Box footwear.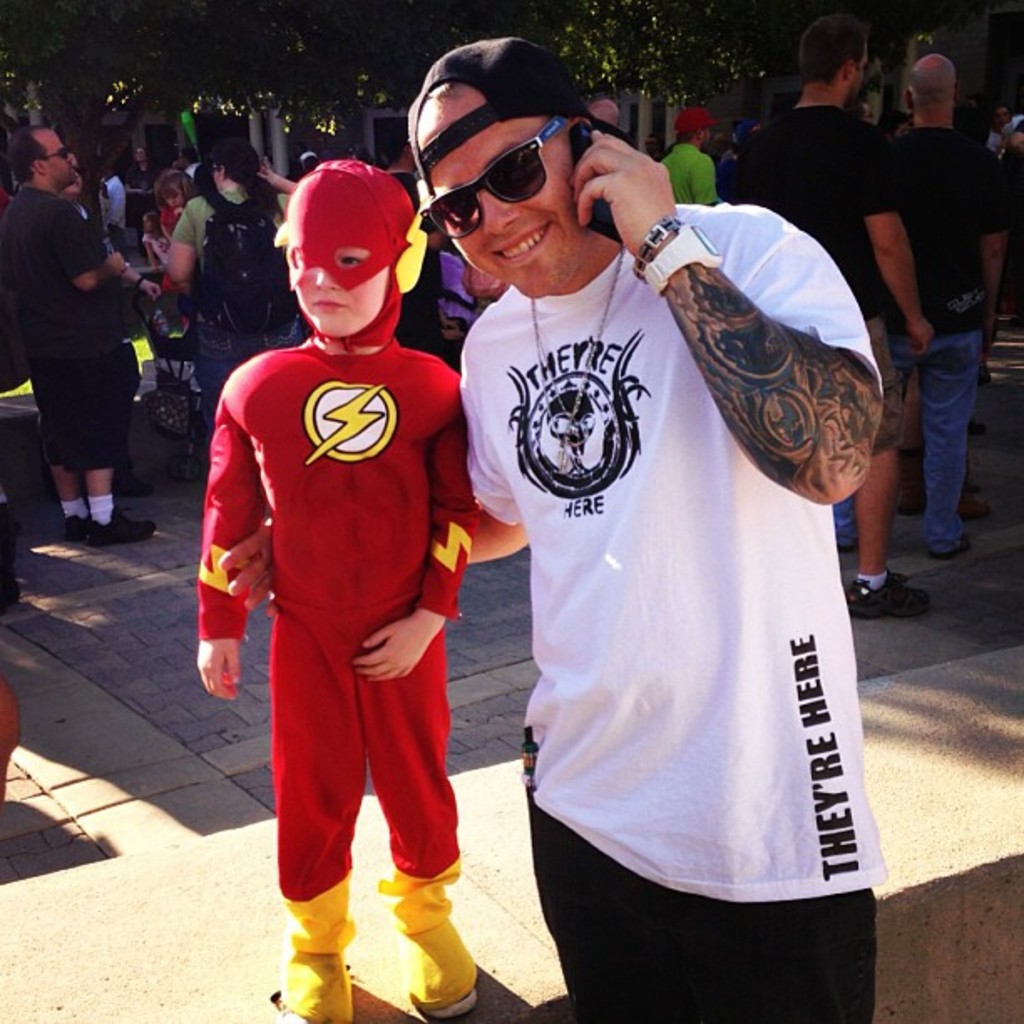
{"left": 840, "top": 564, "right": 937, "bottom": 626}.
